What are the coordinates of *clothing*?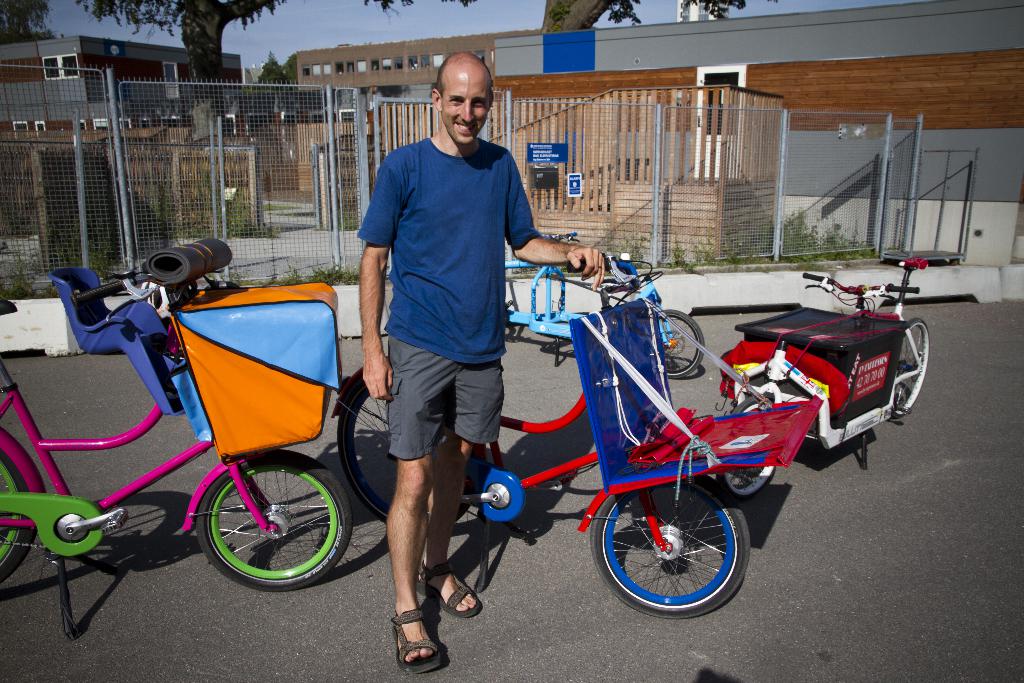
bbox(358, 135, 543, 461).
